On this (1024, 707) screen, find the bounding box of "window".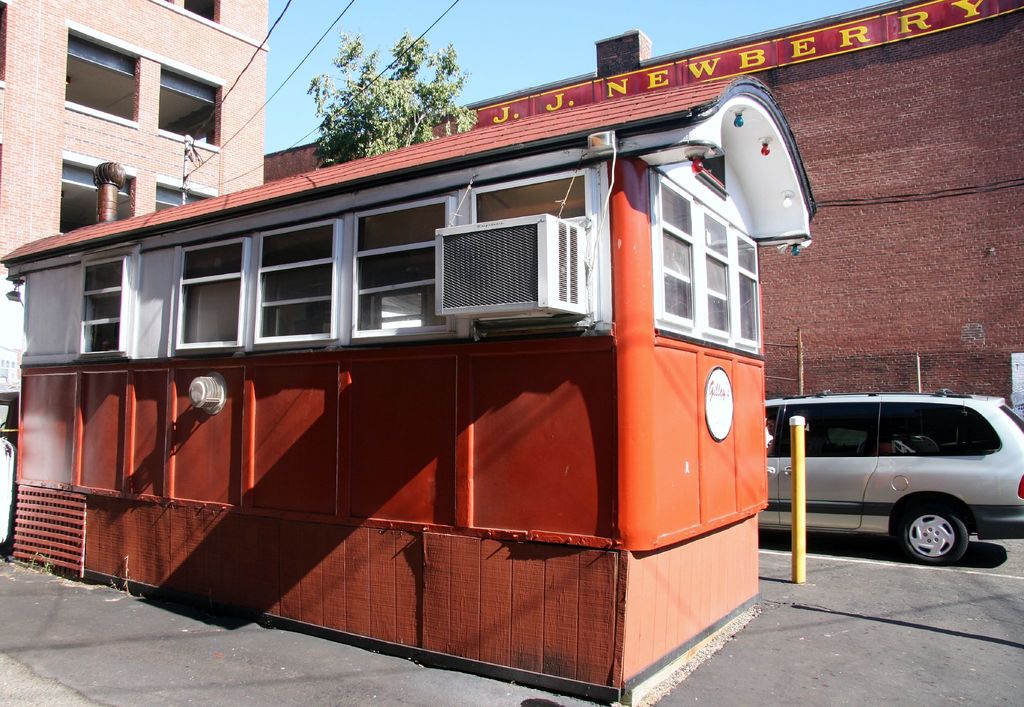
Bounding box: locate(350, 179, 478, 341).
